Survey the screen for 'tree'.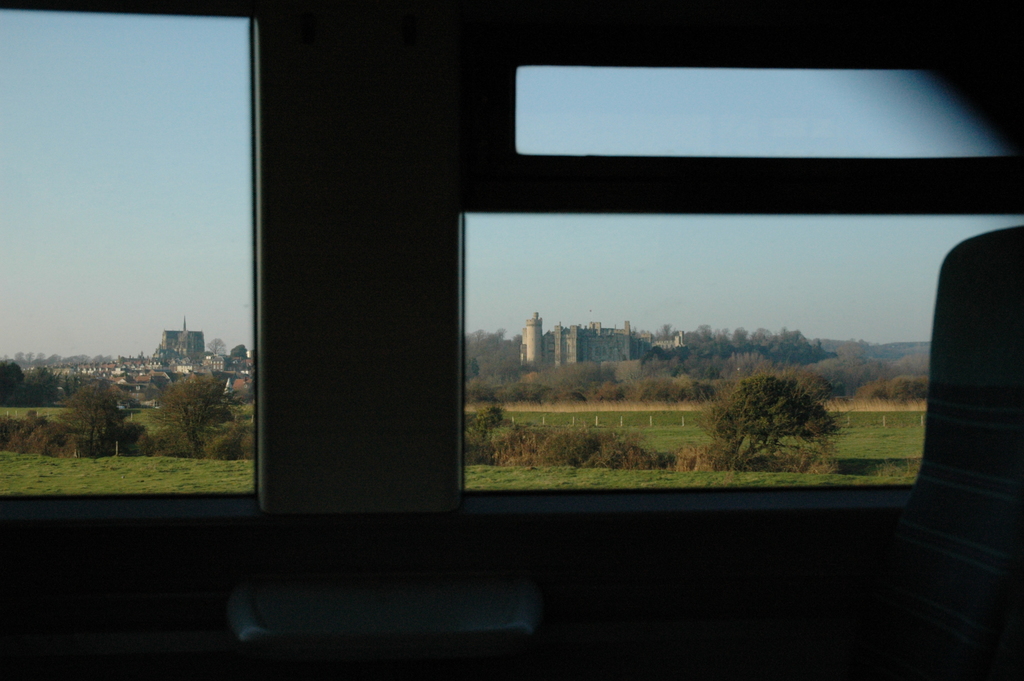
Survey found: (467, 427, 492, 473).
